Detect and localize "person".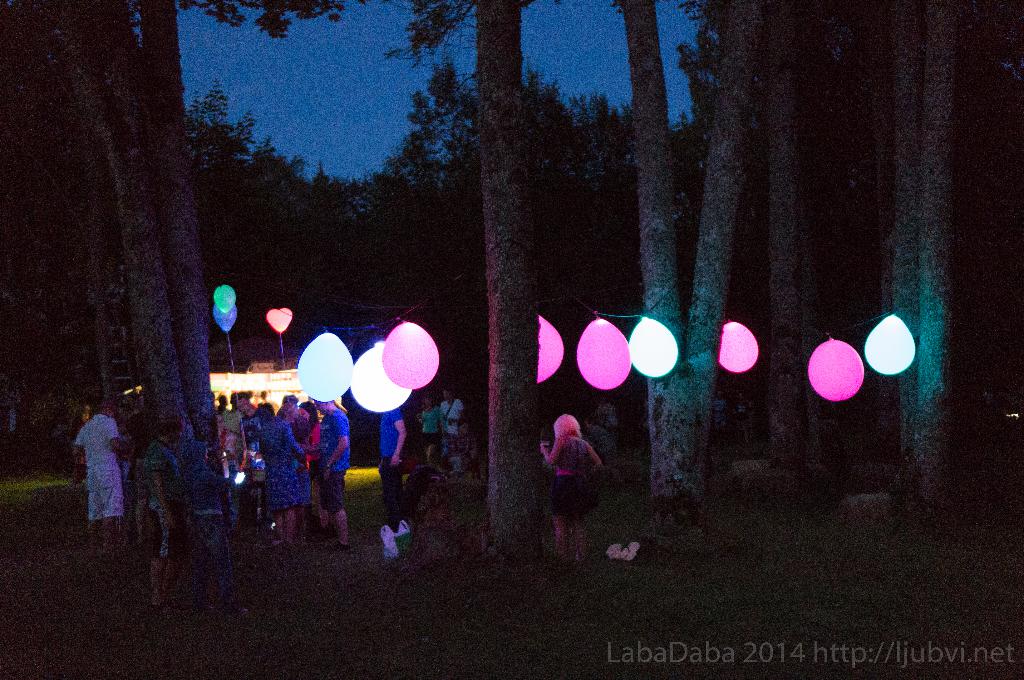
Localized at x1=543, y1=413, x2=607, y2=569.
